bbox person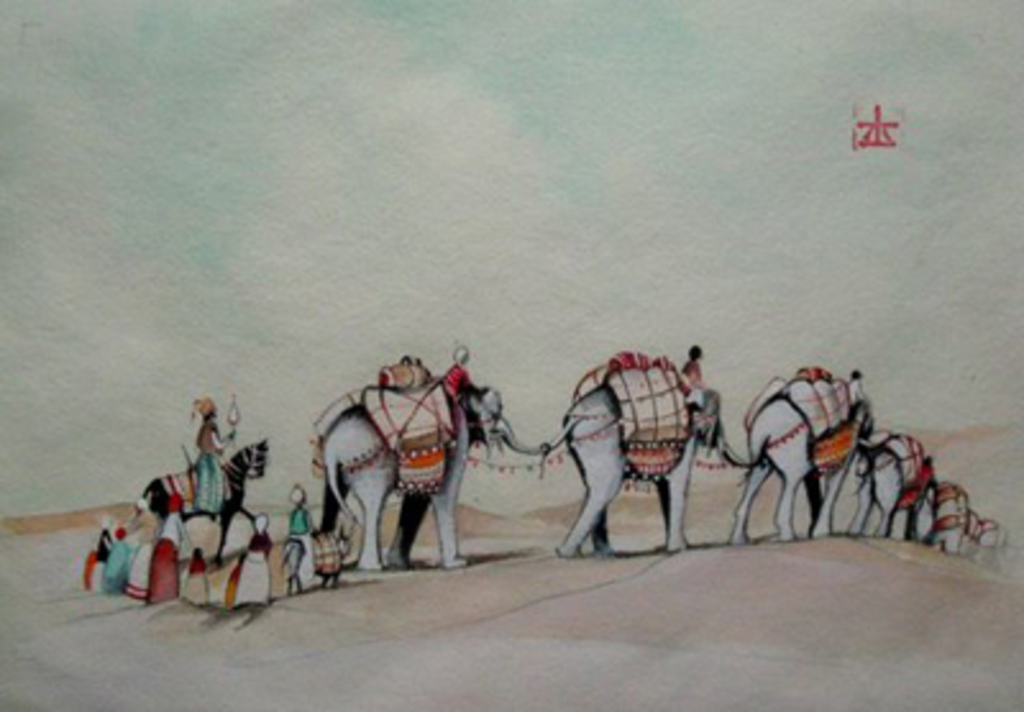
crop(684, 343, 704, 412)
